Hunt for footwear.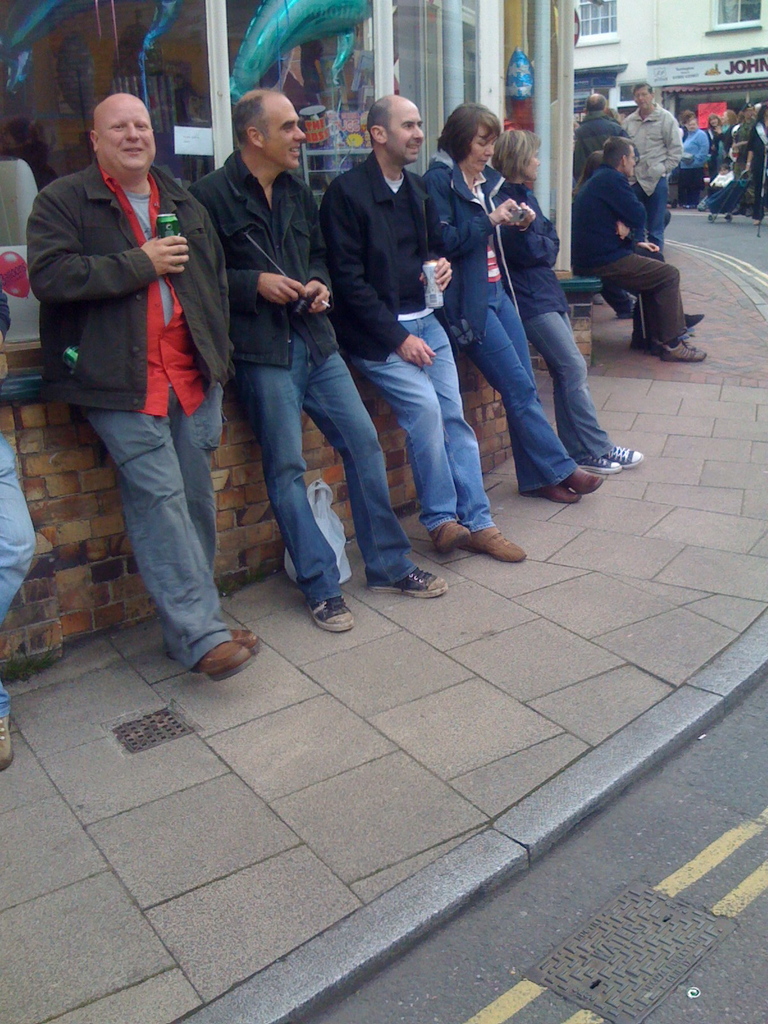
Hunted down at (557, 462, 606, 492).
